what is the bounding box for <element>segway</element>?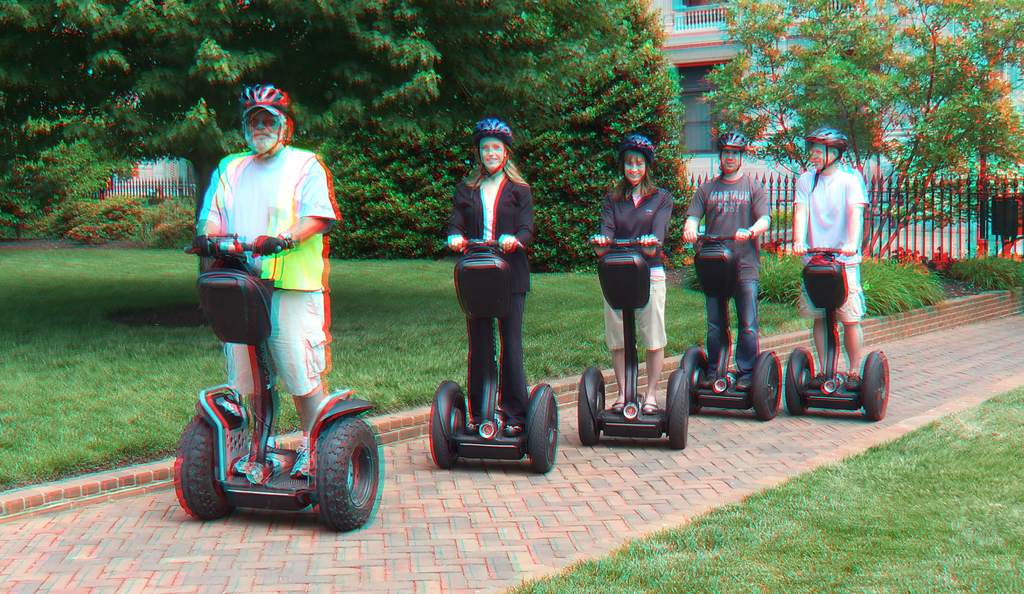
x1=672 y1=233 x2=778 y2=419.
